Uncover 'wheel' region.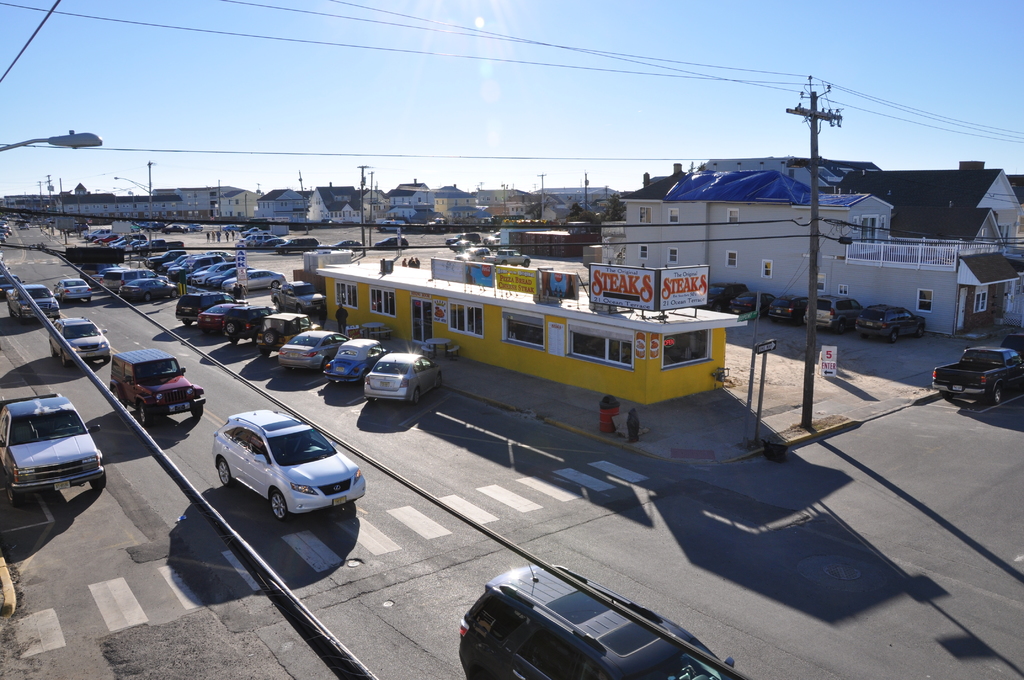
Uncovered: box=[995, 385, 1001, 404].
